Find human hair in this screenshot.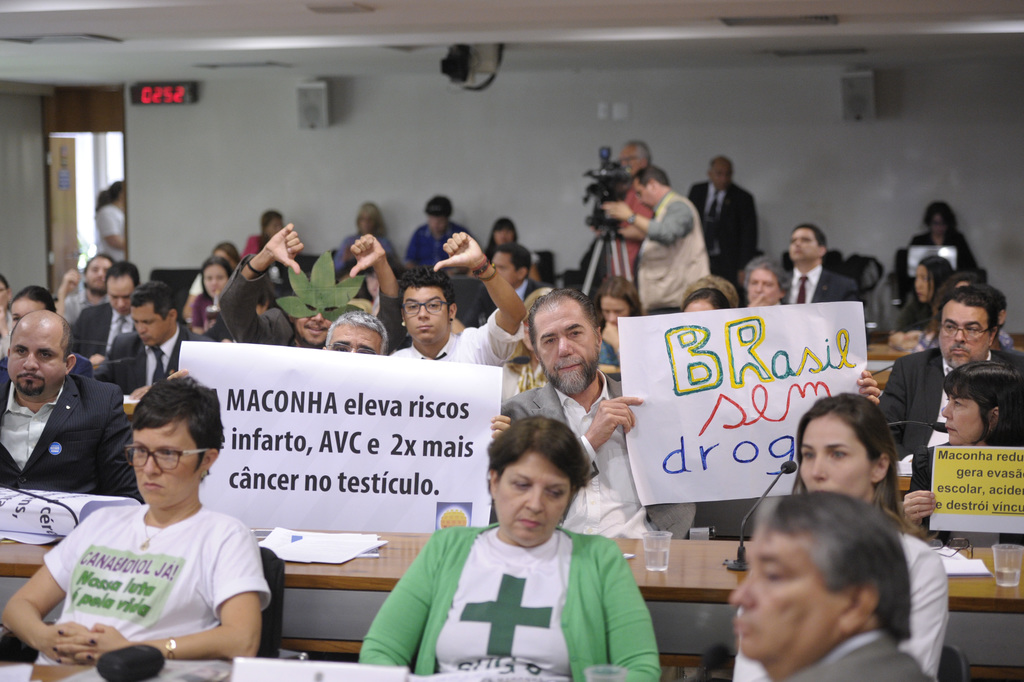
The bounding box for human hair is detection(624, 143, 656, 165).
